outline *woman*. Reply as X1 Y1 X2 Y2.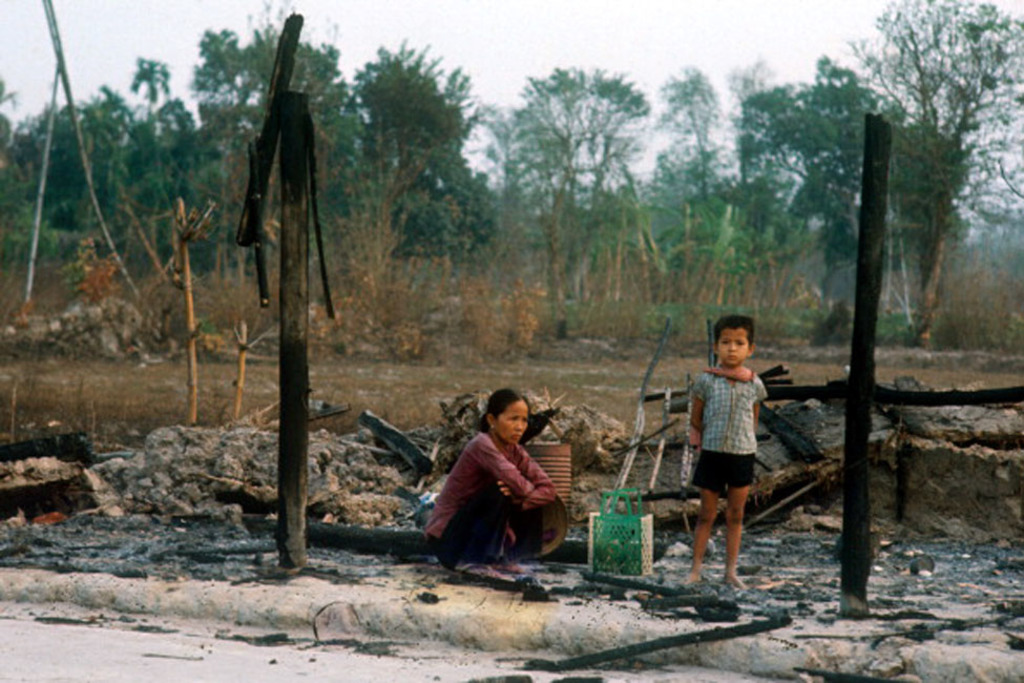
429 379 574 581.
